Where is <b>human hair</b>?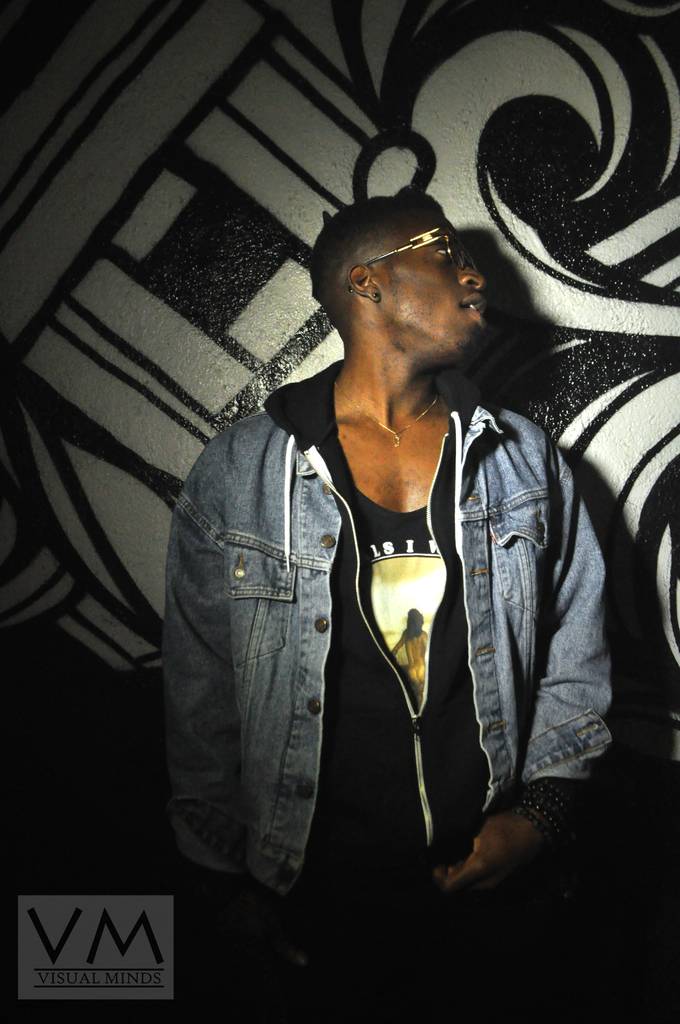
bbox=(304, 186, 439, 335).
